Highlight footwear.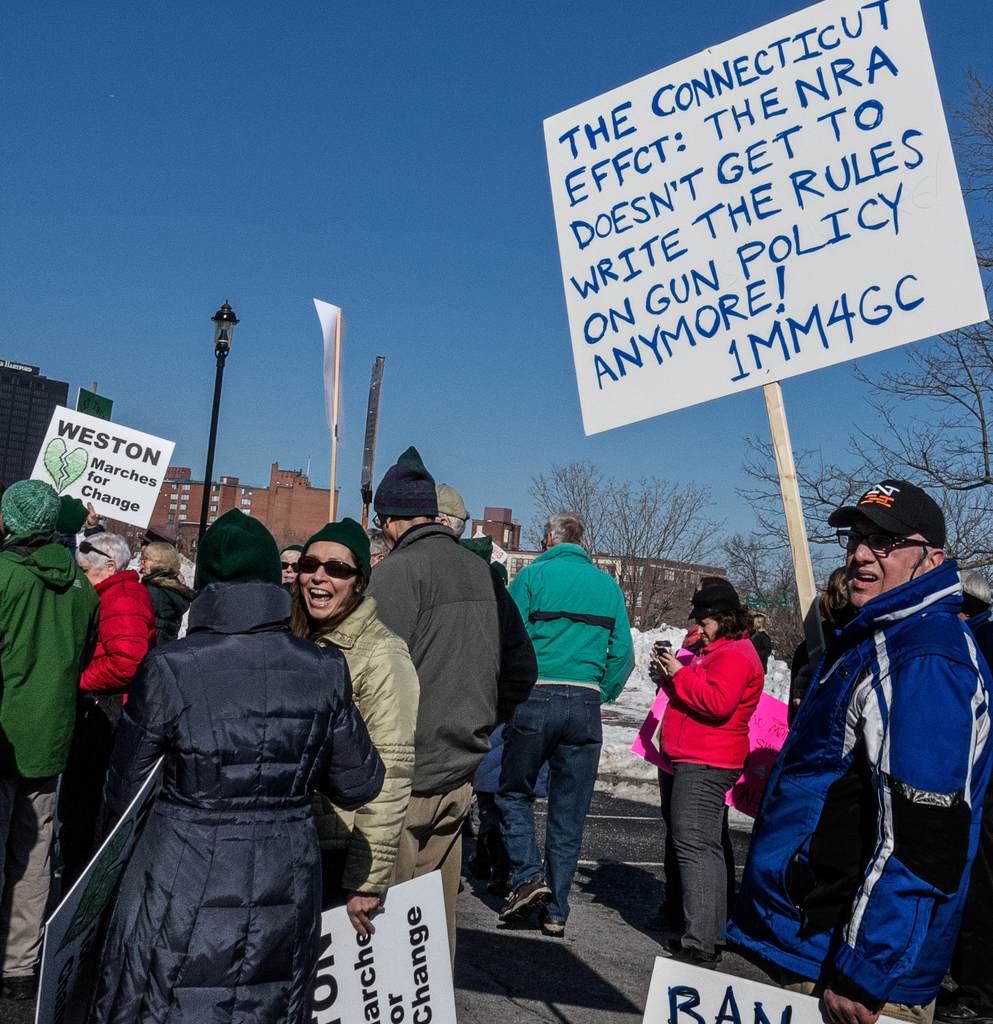
Highlighted region: <region>501, 872, 553, 925</region>.
